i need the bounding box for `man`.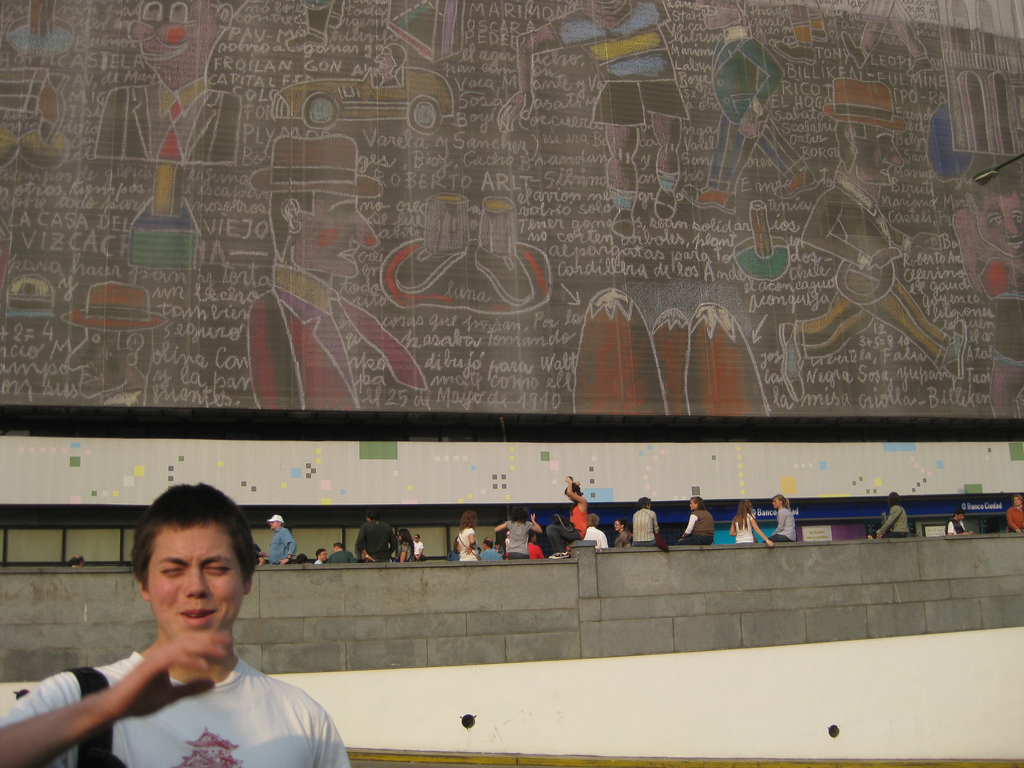
Here it is: {"x1": 673, "y1": 493, "x2": 717, "y2": 546}.
